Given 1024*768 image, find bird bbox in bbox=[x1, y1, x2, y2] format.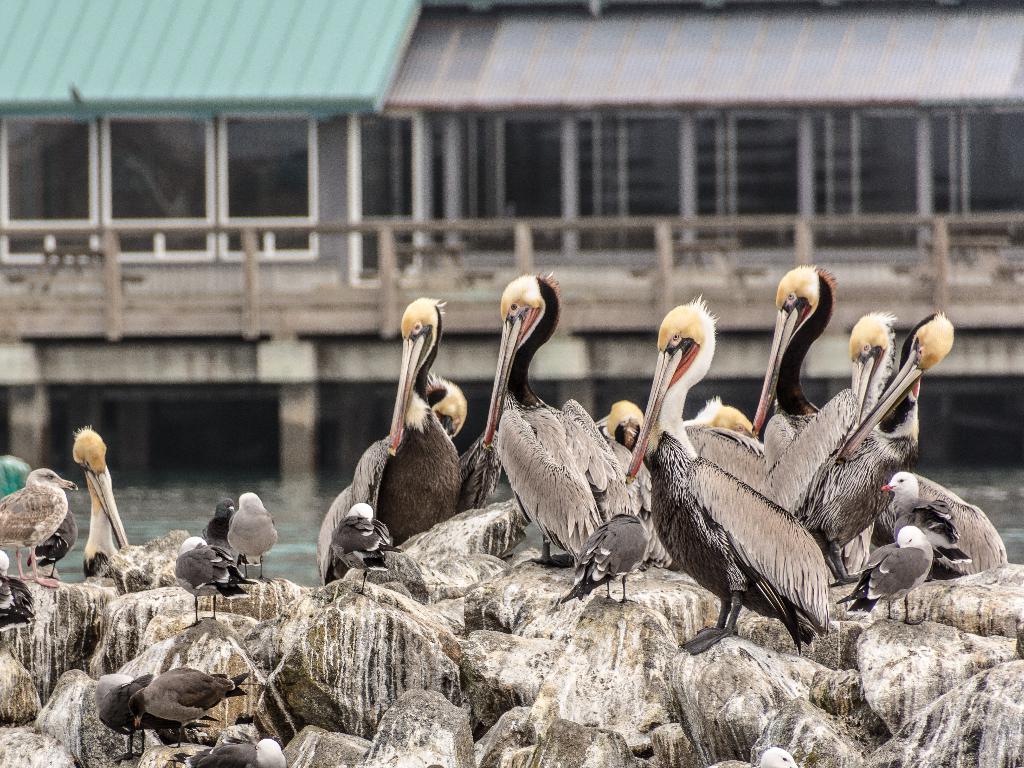
bbox=[661, 304, 869, 659].
